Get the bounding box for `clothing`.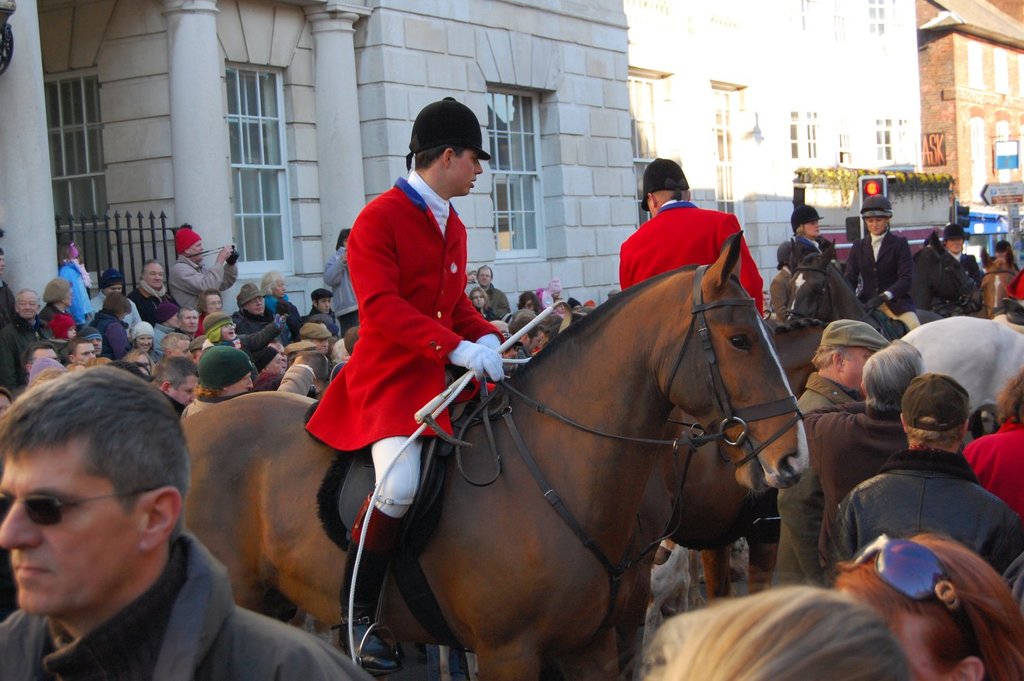
<region>125, 286, 161, 327</region>.
